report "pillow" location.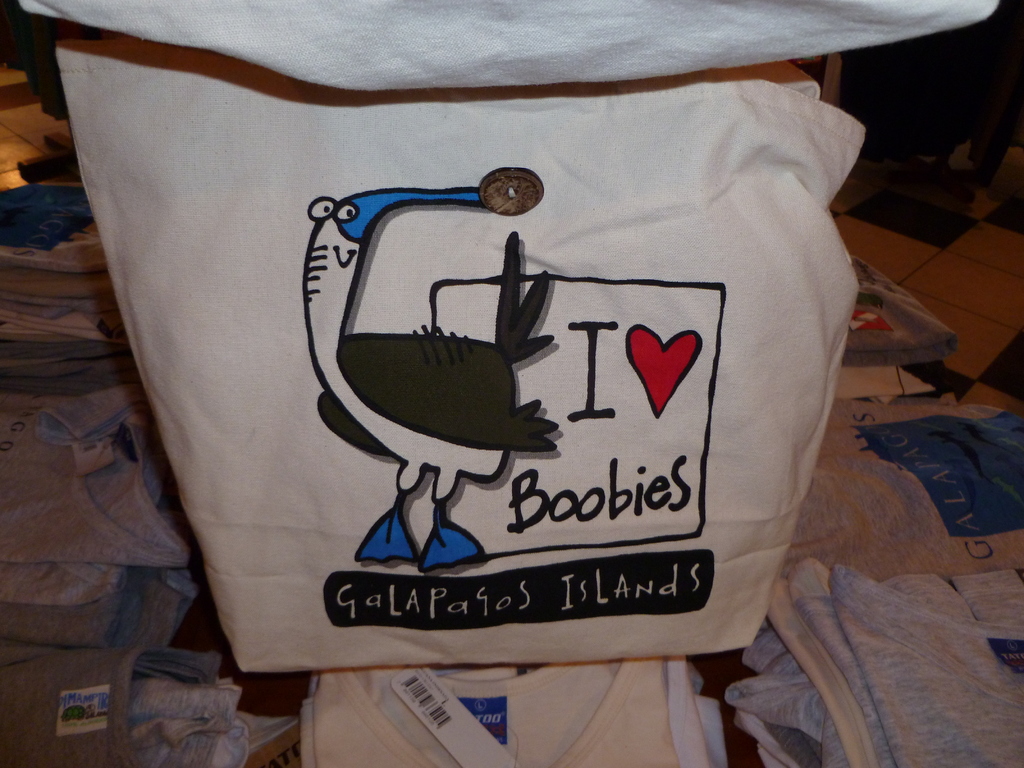
Report: region(110, 22, 831, 703).
